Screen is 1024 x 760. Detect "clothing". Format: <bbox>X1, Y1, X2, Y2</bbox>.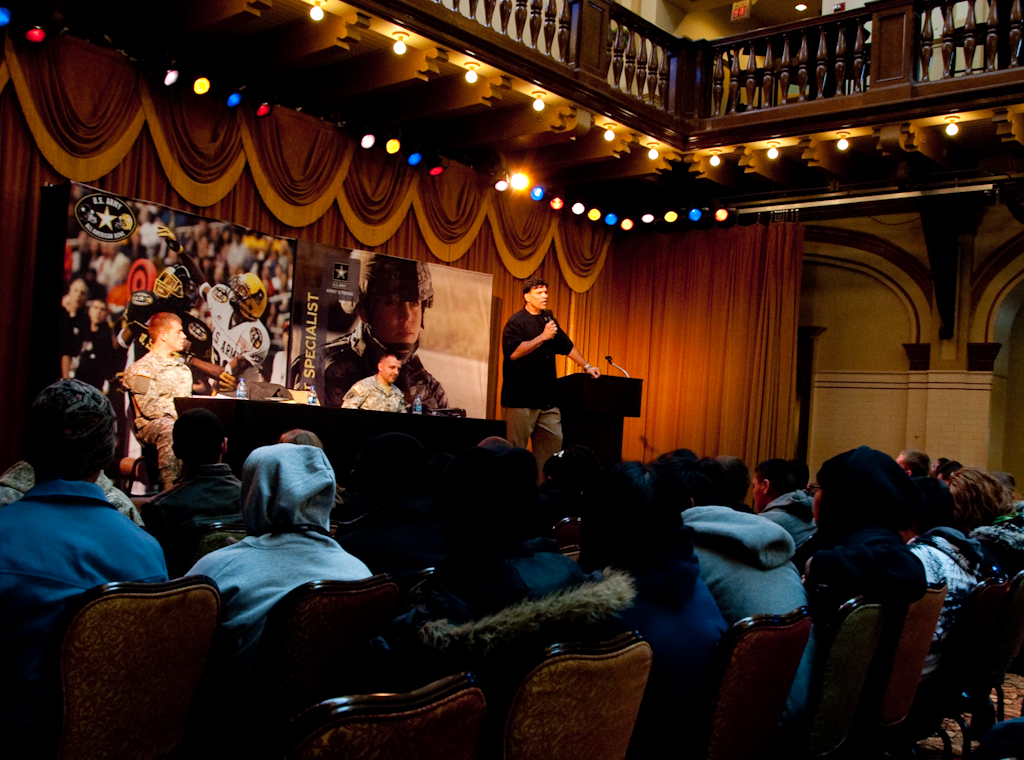
<bbox>500, 407, 569, 485</bbox>.
